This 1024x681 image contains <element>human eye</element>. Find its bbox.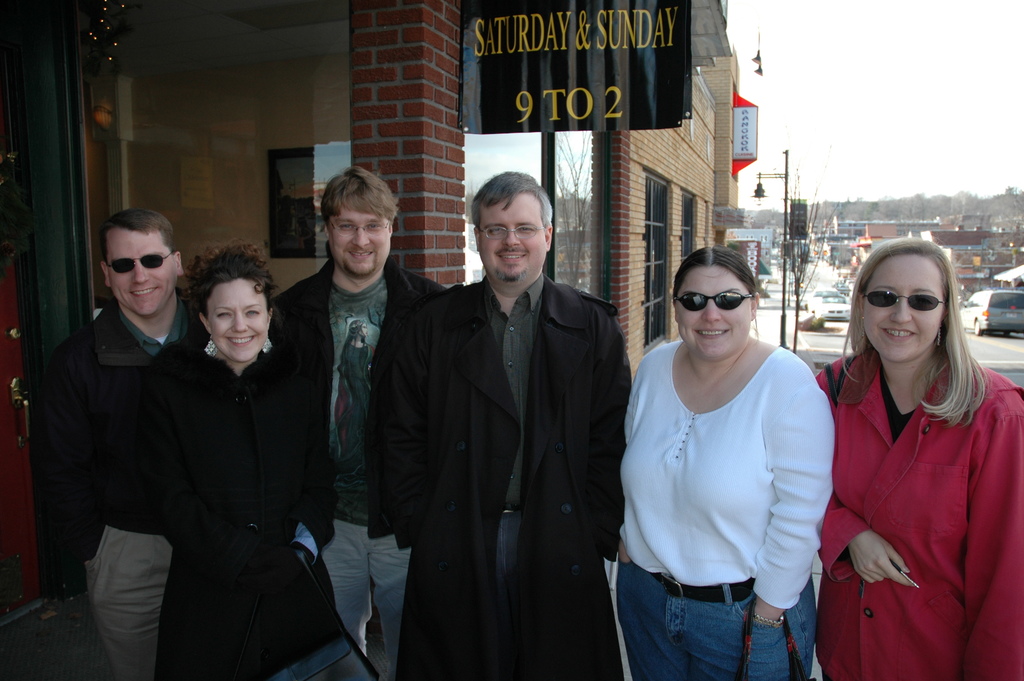
(216, 309, 231, 318).
